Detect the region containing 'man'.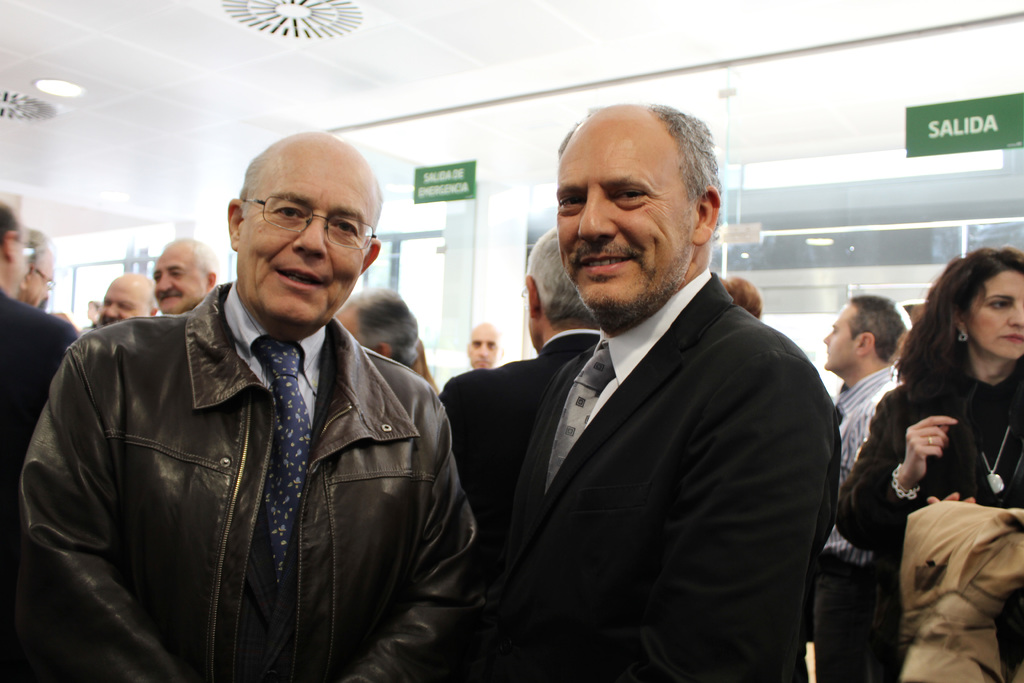
bbox(0, 183, 77, 503).
